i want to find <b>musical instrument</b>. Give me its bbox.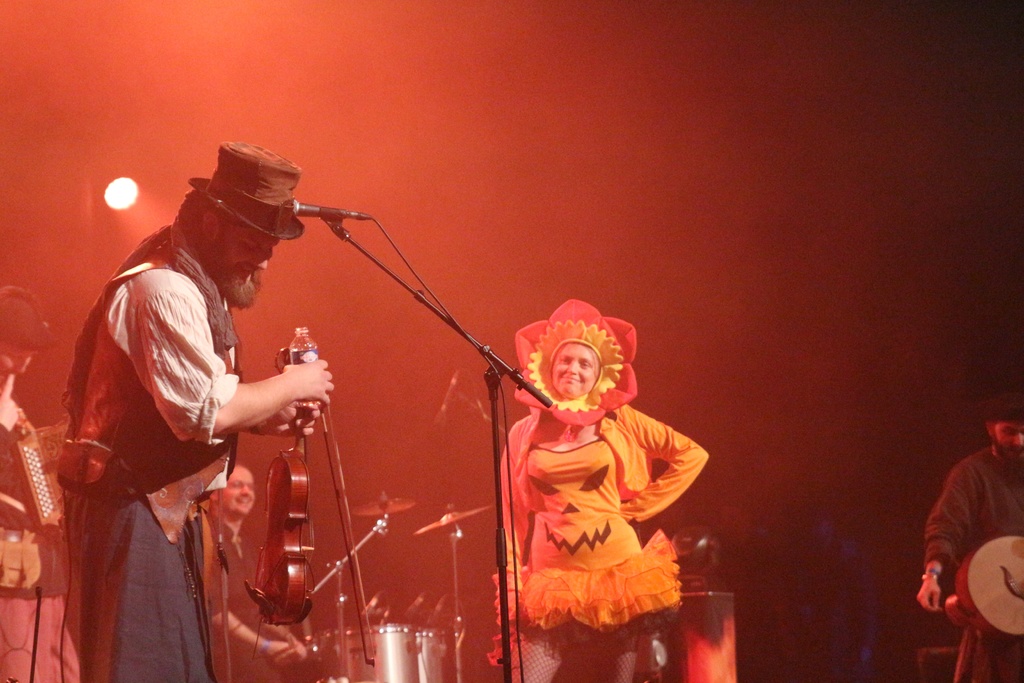
x1=413, y1=627, x2=447, y2=682.
